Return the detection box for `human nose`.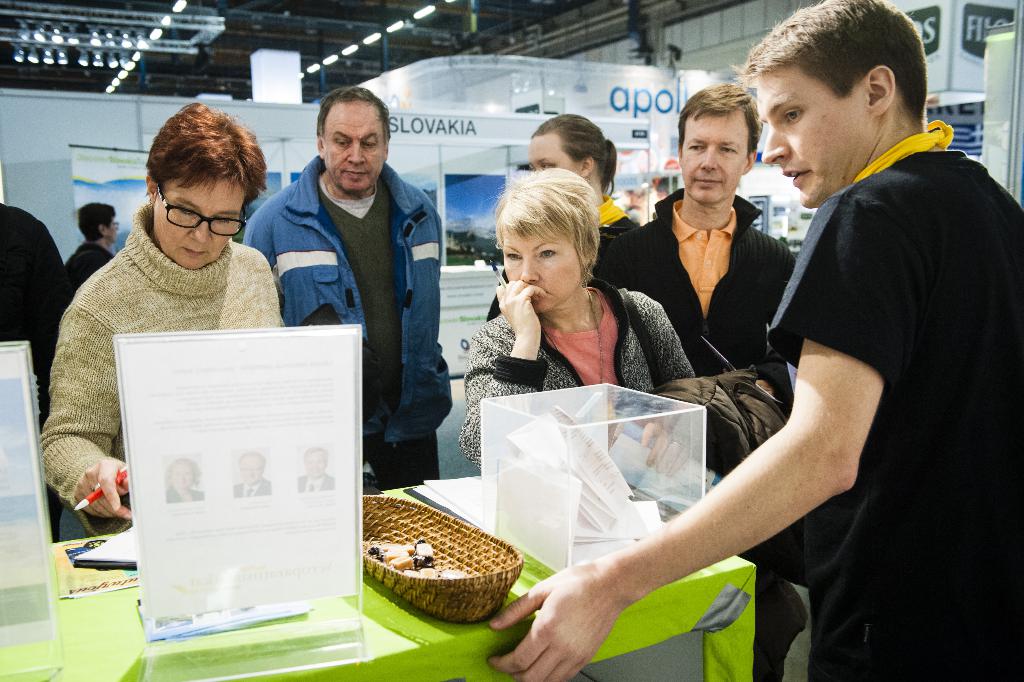
pyautogui.locateOnScreen(186, 219, 212, 246).
